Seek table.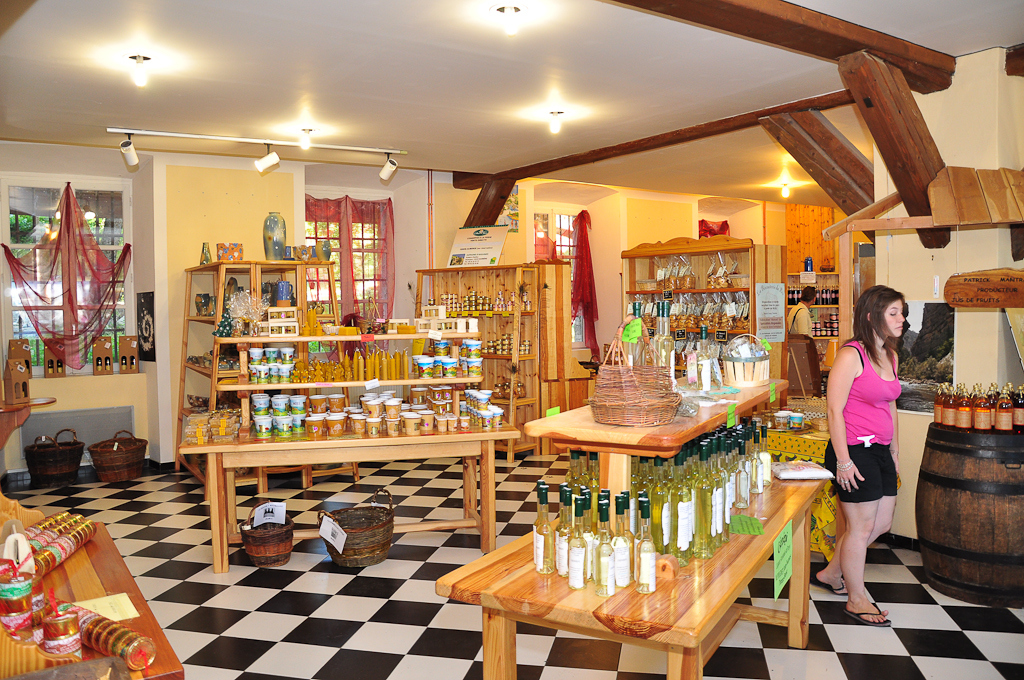
BBox(0, 523, 183, 679).
